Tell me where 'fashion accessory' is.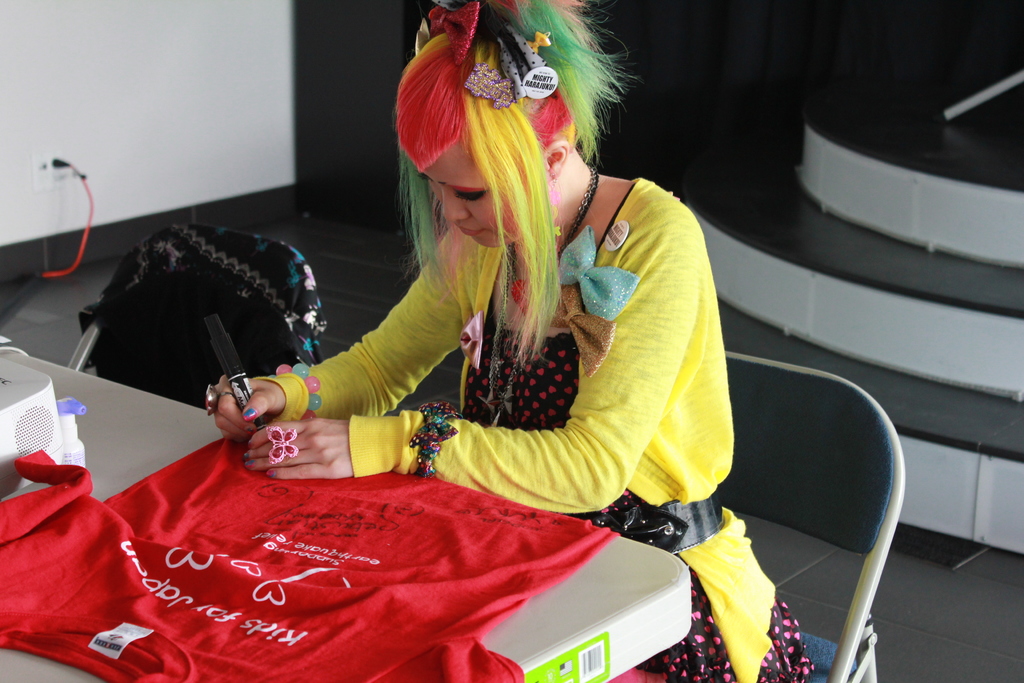
'fashion accessory' is at [left=267, top=468, right=276, bottom=481].
